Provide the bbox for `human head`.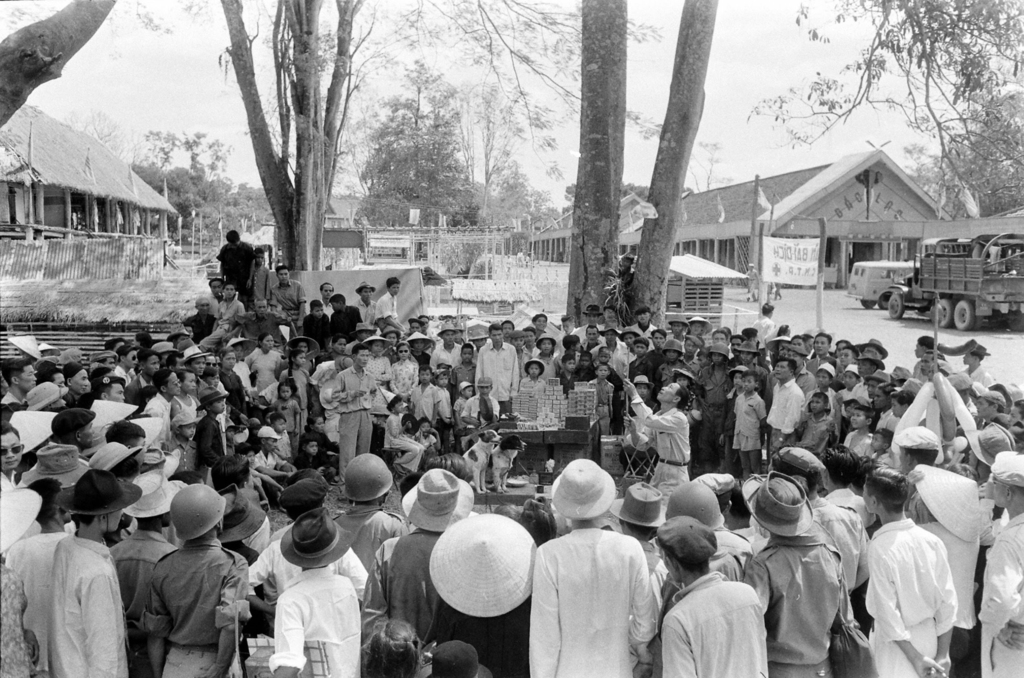
167/483/226/544.
